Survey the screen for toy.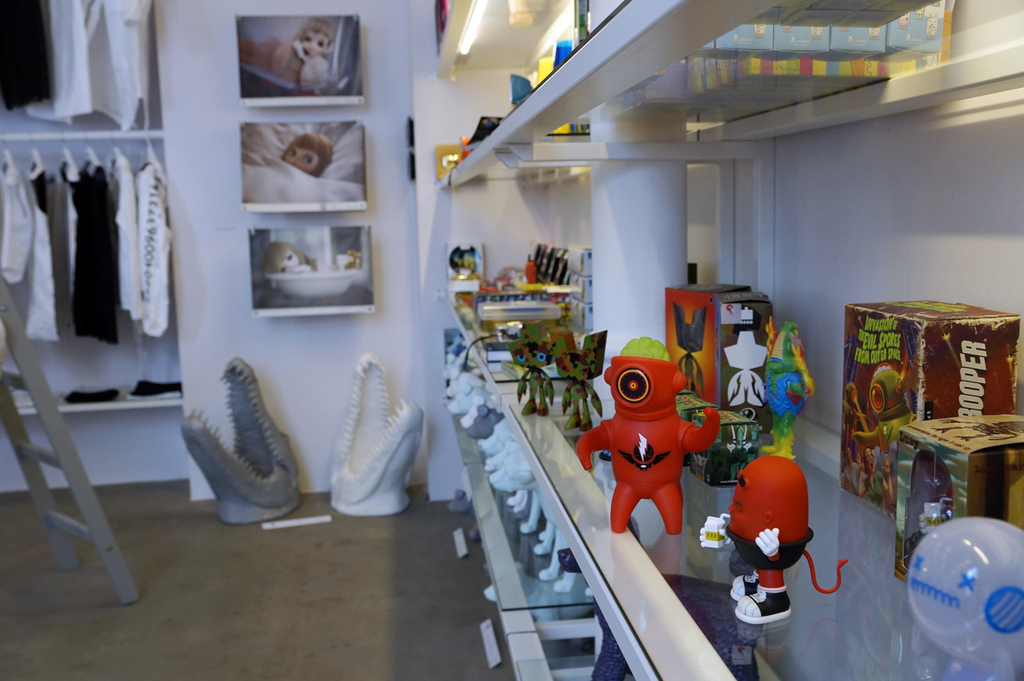
Survey found: 481,420,563,559.
